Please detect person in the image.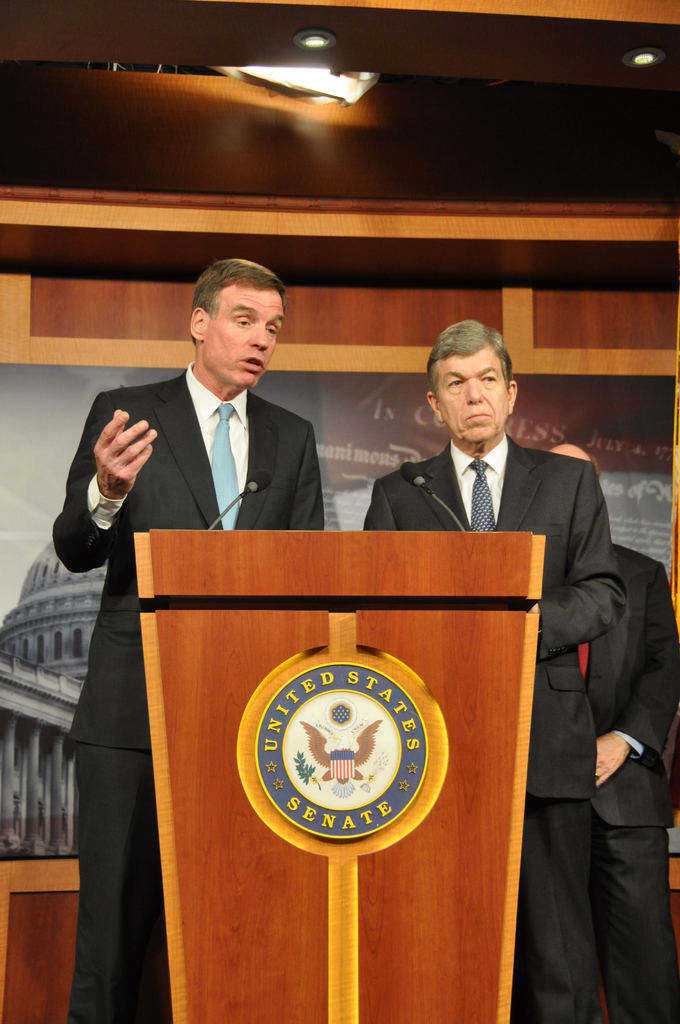
<bbox>544, 445, 679, 1023</bbox>.
